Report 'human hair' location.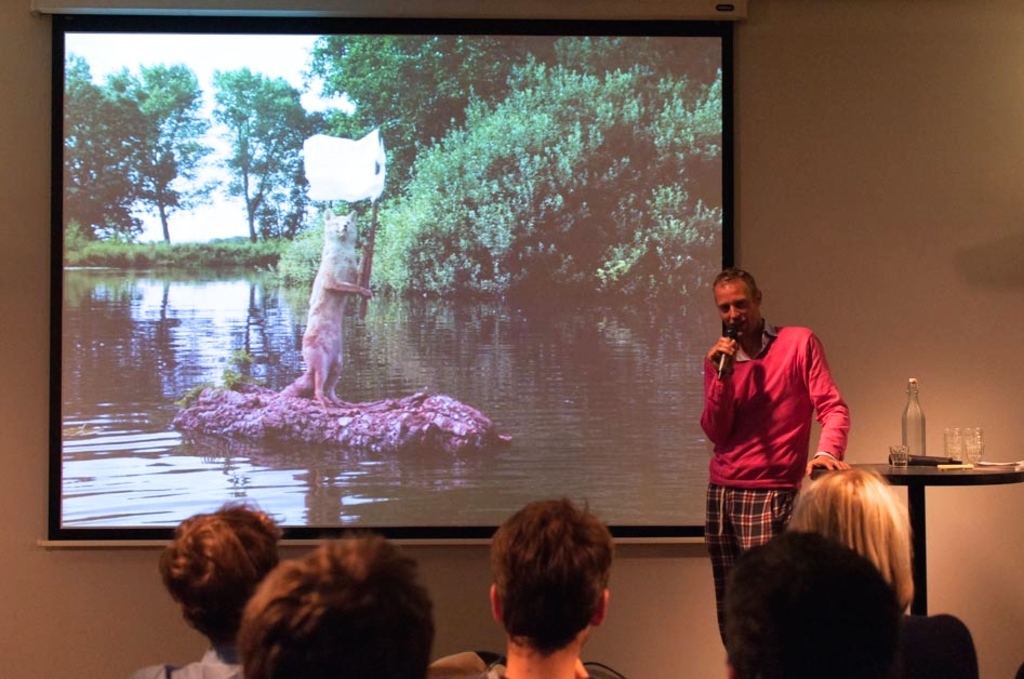
Report: l=486, t=505, r=613, b=666.
